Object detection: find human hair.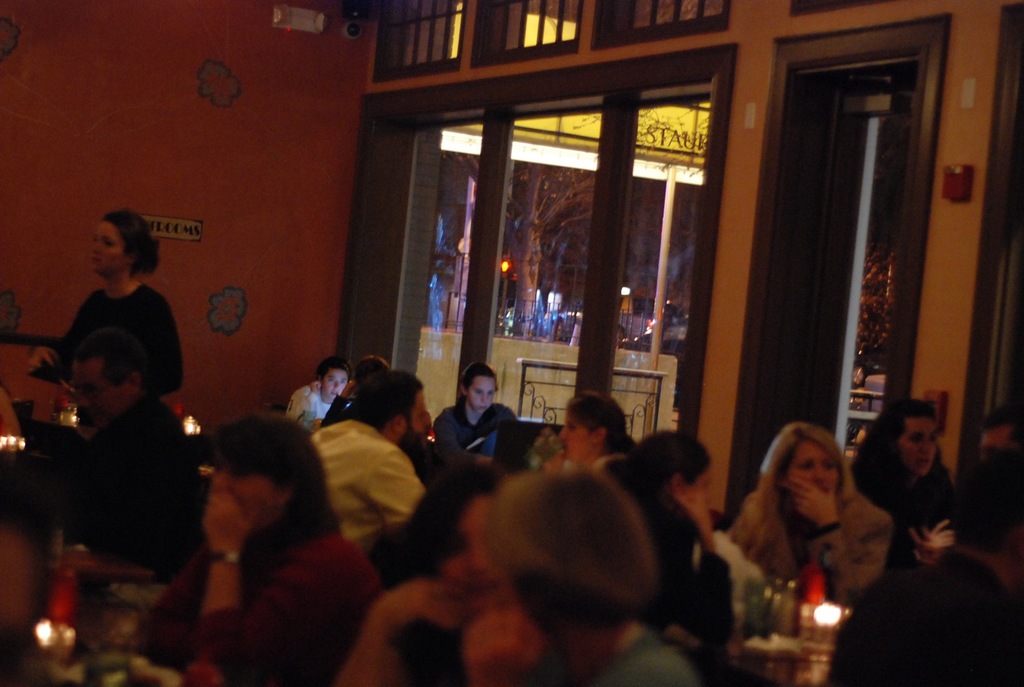
bbox(353, 351, 387, 381).
